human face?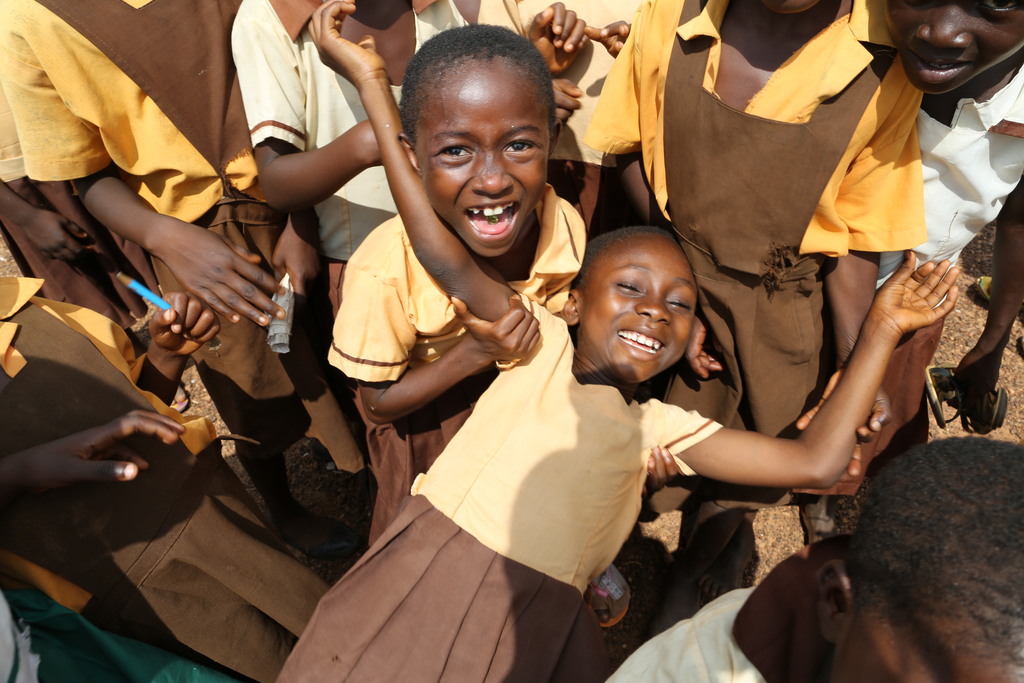
Rect(888, 0, 1023, 92)
